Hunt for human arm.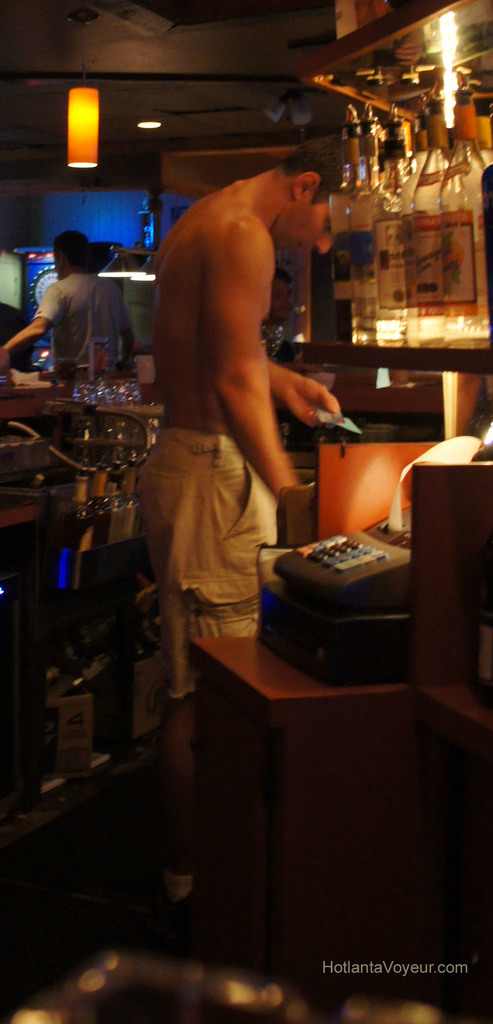
Hunted down at l=272, t=354, r=344, b=435.
